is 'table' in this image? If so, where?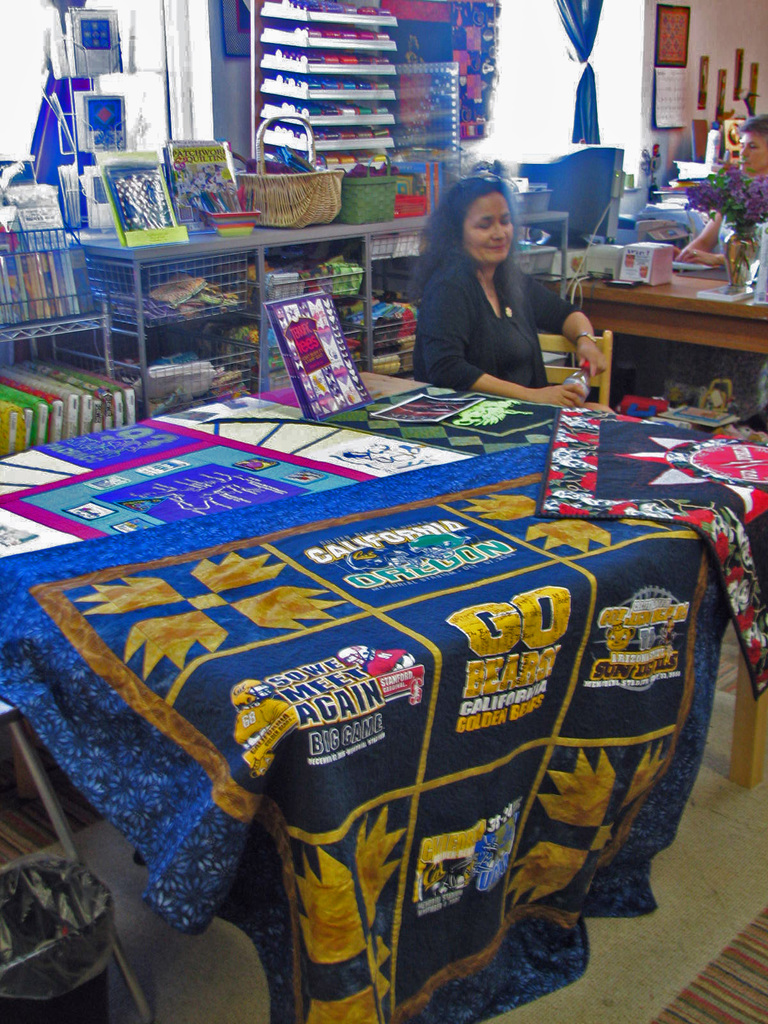
Yes, at bbox=[0, 362, 751, 1011].
